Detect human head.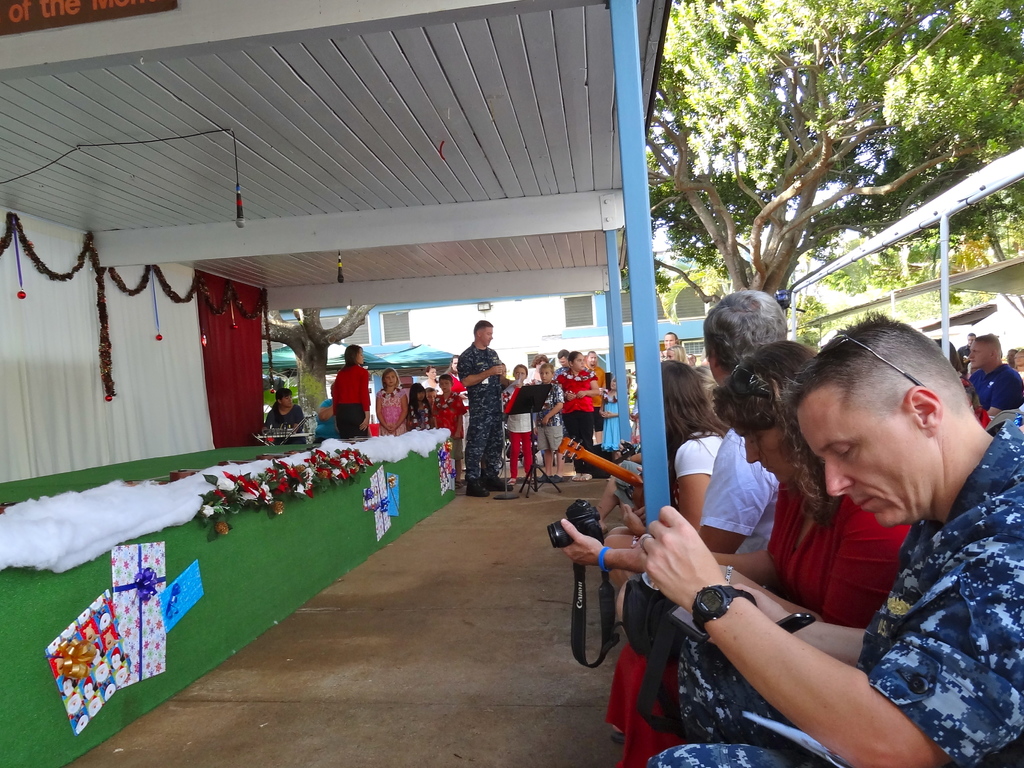
Detected at <box>934,338,962,368</box>.
